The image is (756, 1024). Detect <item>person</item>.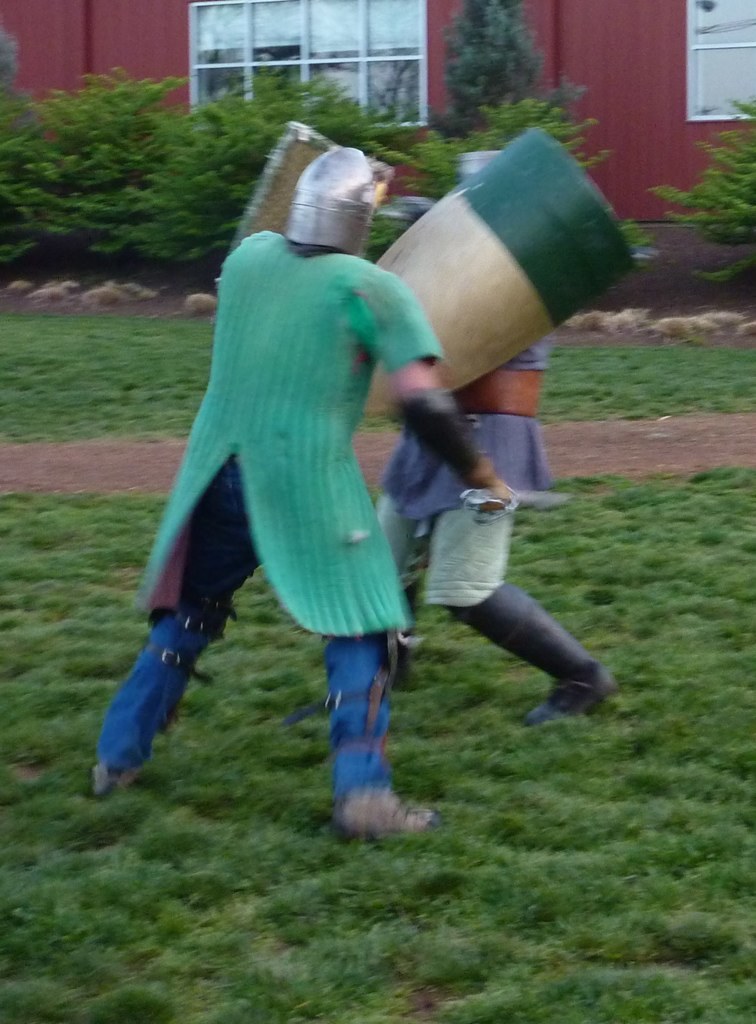
Detection: l=130, t=109, r=446, b=840.
